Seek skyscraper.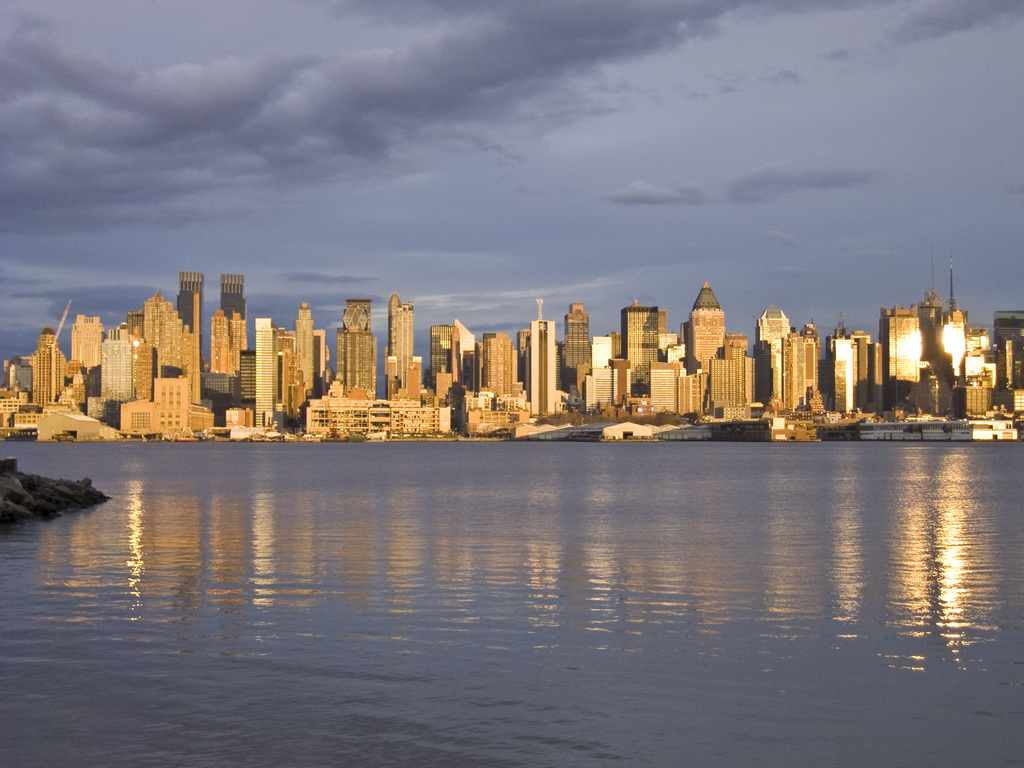
rect(775, 339, 811, 404).
